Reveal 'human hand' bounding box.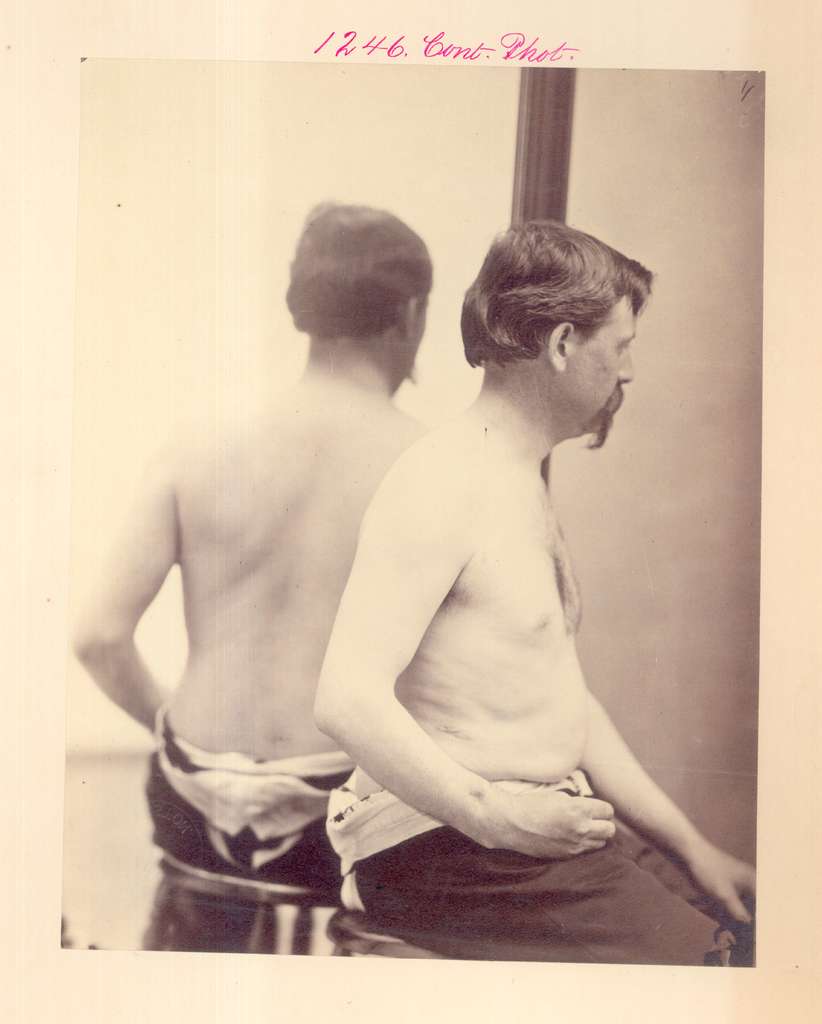
Revealed: (472,773,609,860).
